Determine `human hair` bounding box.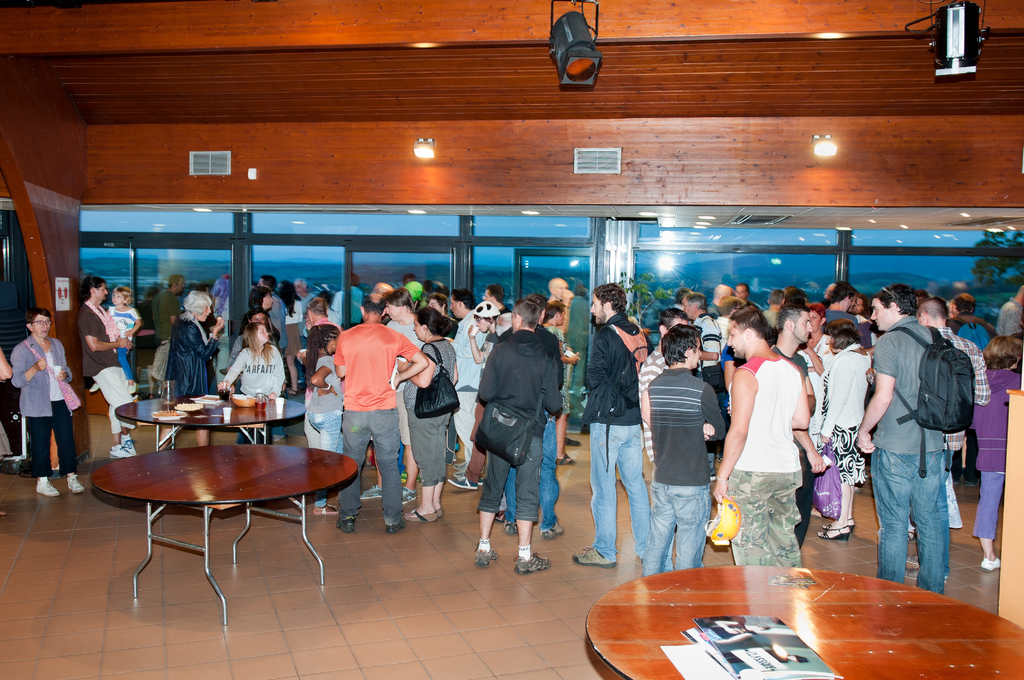
Determined: bbox(766, 287, 781, 305).
